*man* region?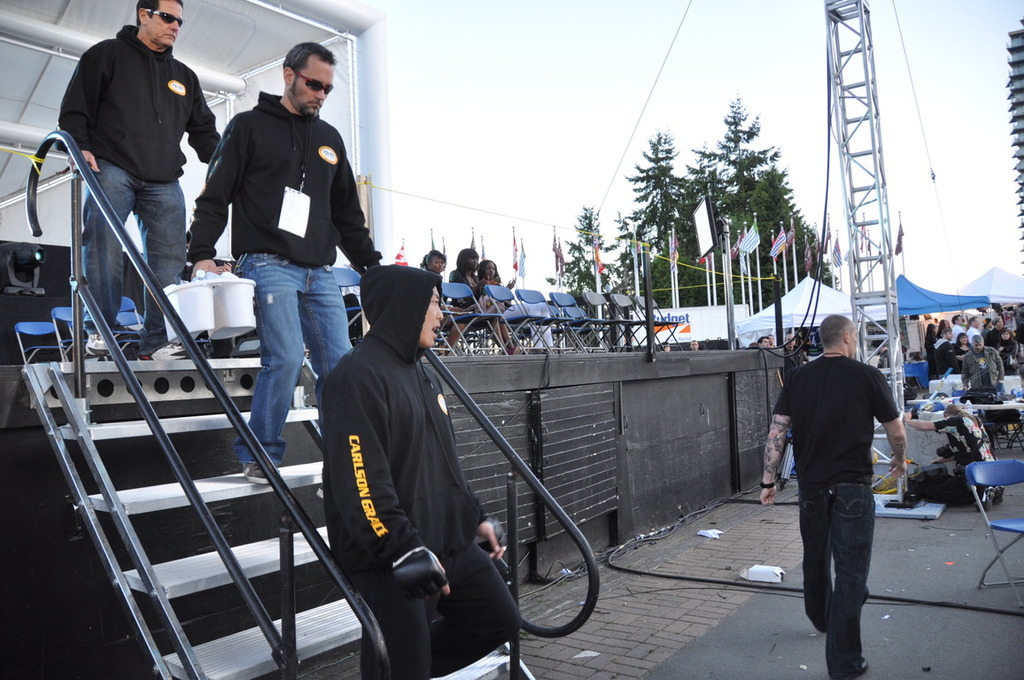
[777,308,909,662]
